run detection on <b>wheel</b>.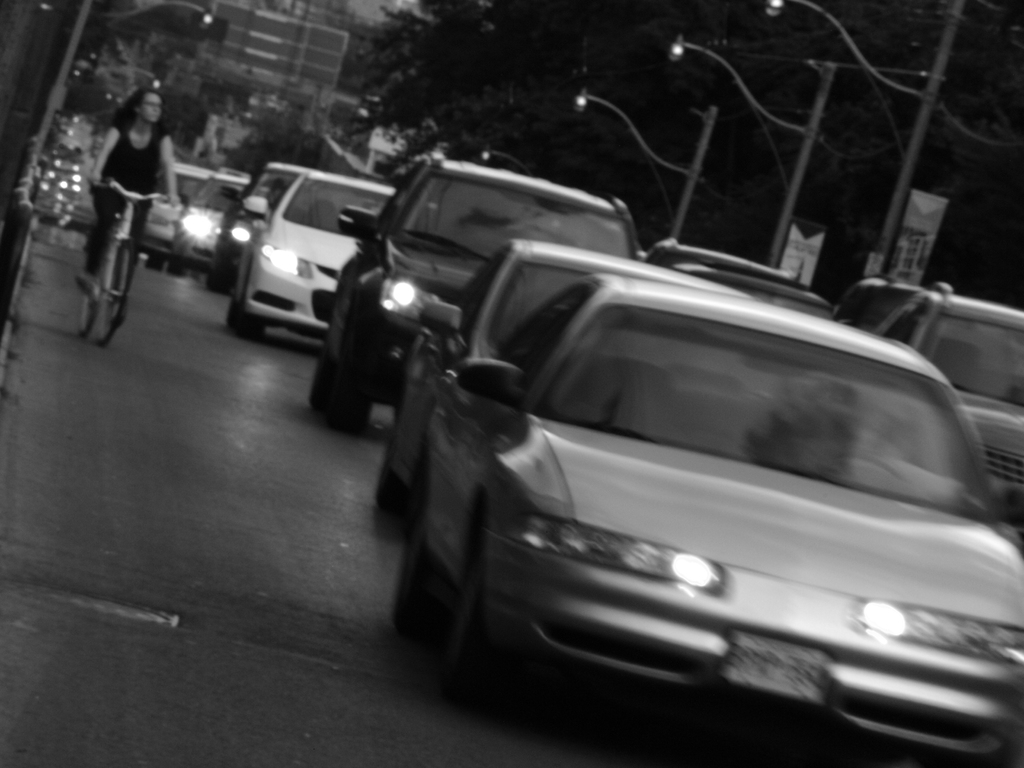
Result: [390, 486, 435, 616].
